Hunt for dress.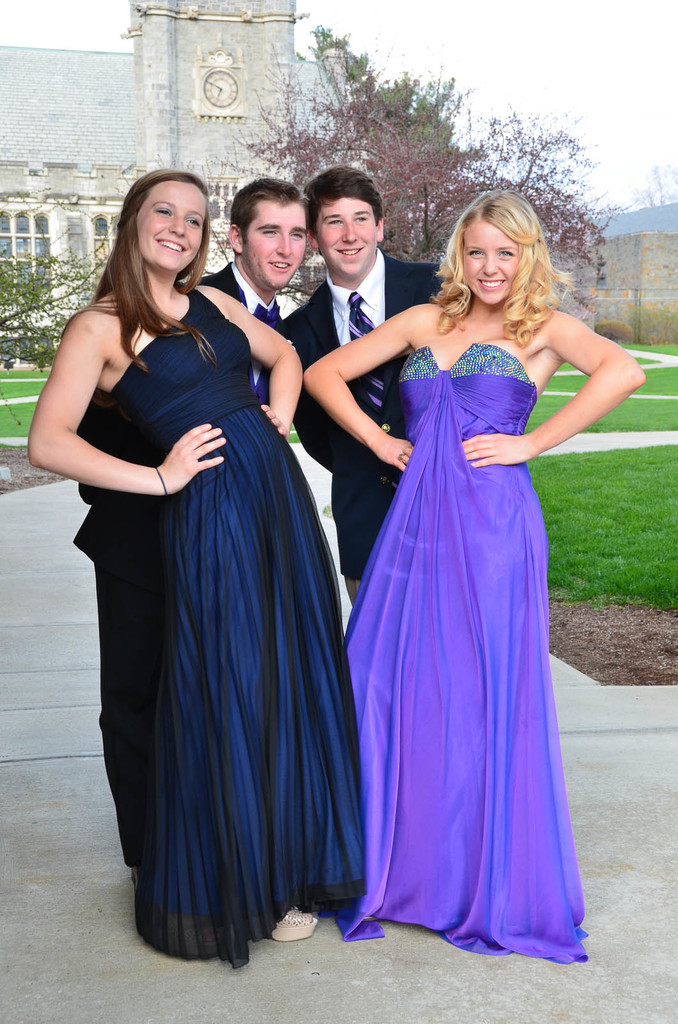
Hunted down at {"left": 72, "top": 287, "right": 367, "bottom": 972}.
